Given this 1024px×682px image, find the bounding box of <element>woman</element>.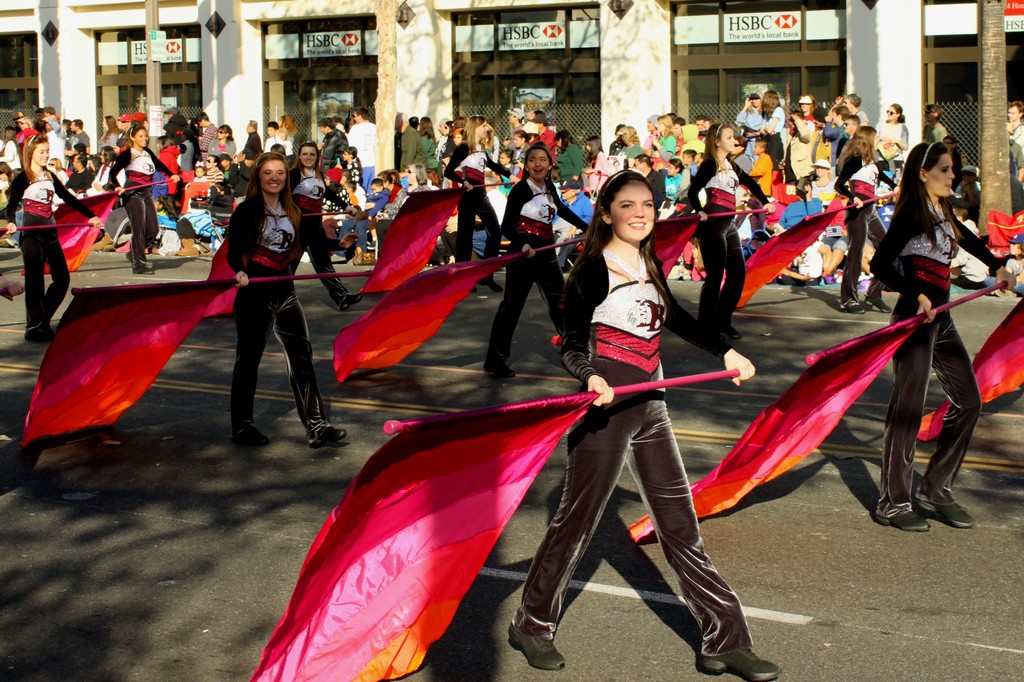
select_region(833, 120, 902, 319).
